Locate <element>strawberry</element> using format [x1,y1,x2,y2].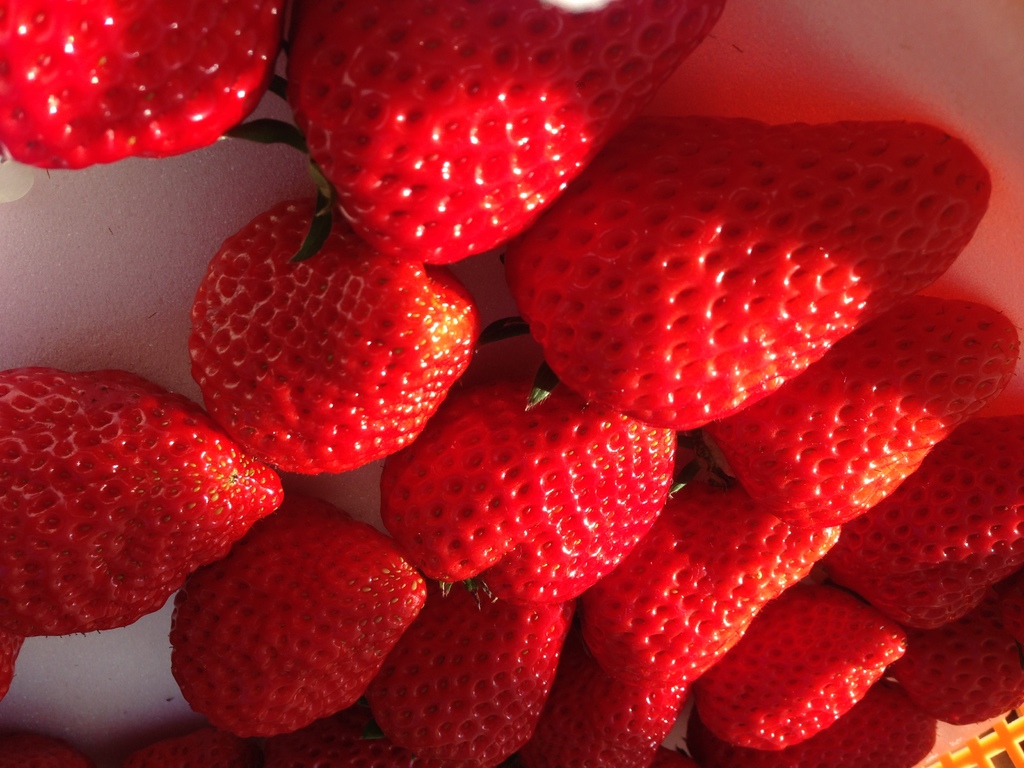
[463,106,986,442].
